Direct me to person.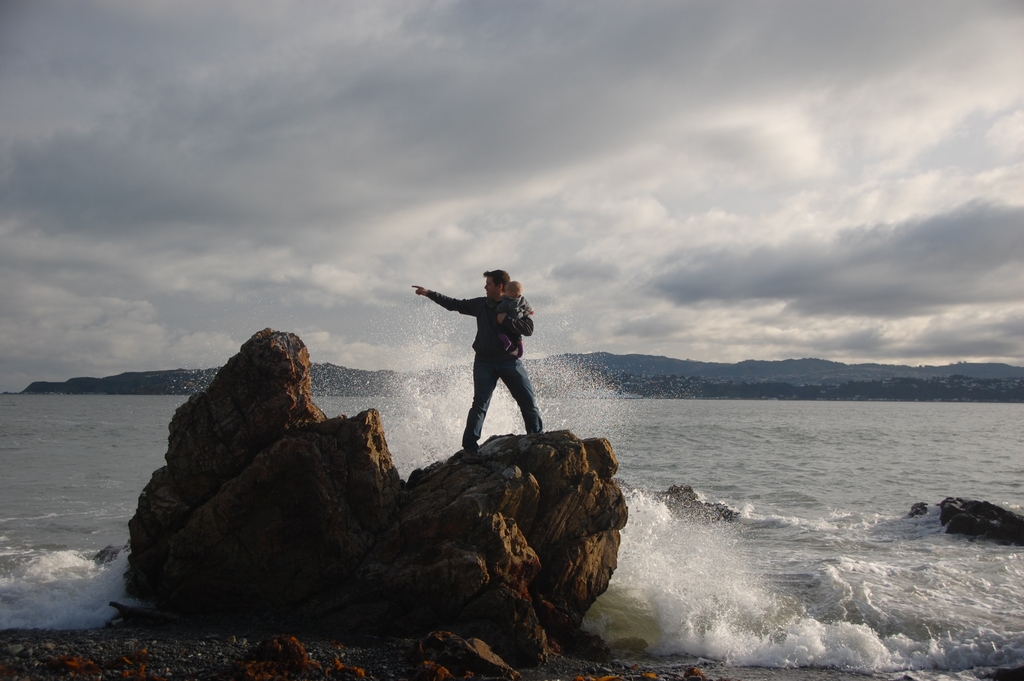
Direction: 419 262 535 461.
